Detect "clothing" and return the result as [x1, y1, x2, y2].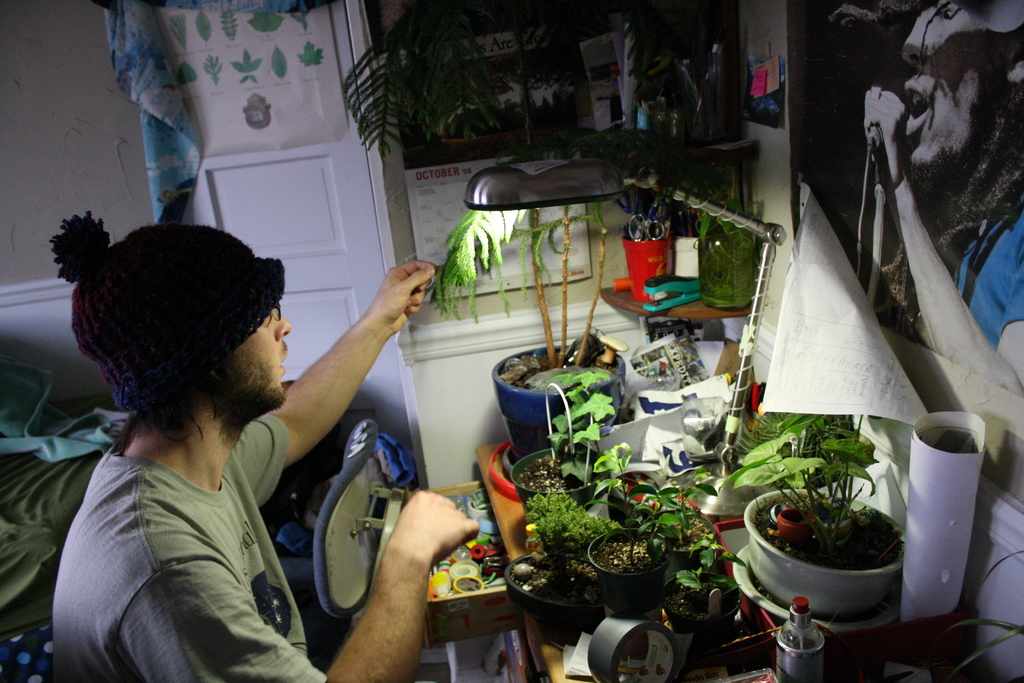
[47, 327, 332, 682].
